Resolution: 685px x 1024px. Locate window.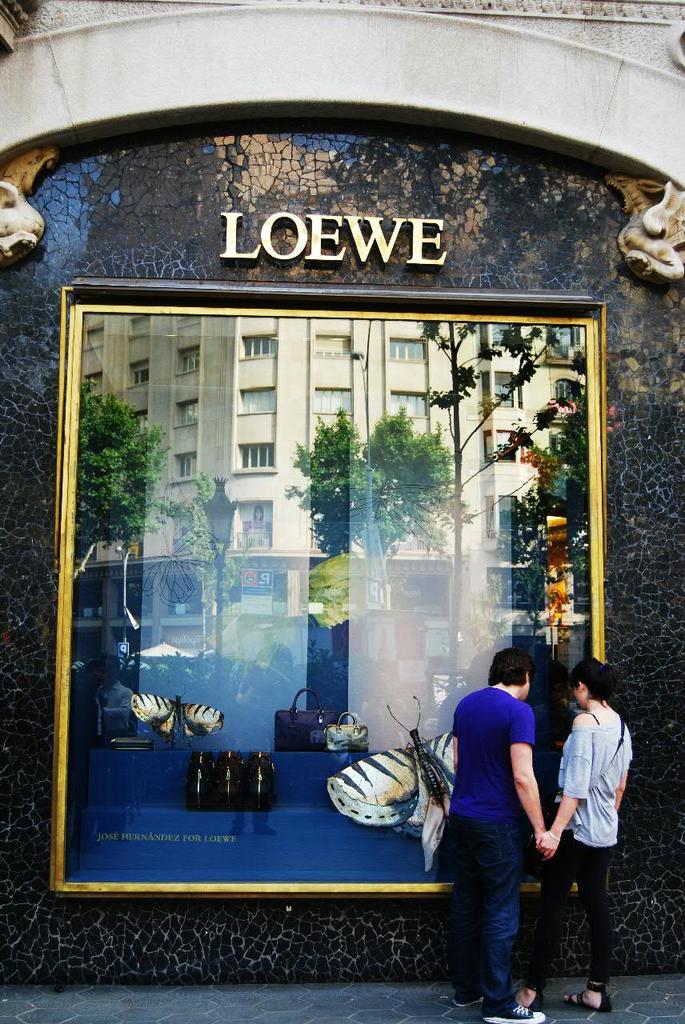
[x1=495, y1=319, x2=524, y2=356].
